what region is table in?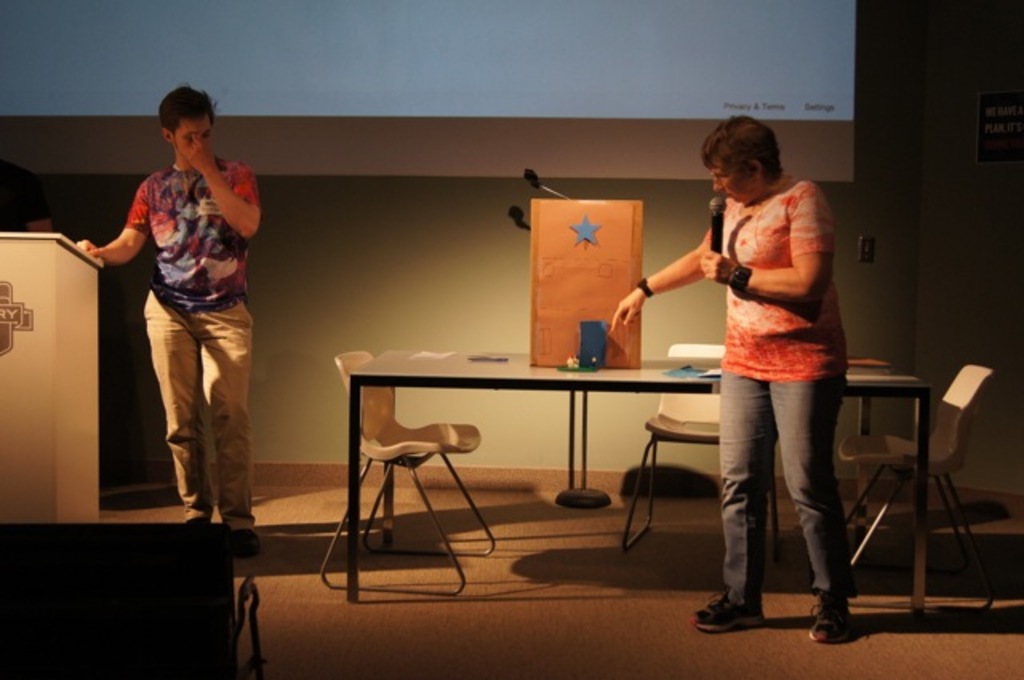
x1=342 y1=347 x2=934 y2=608.
